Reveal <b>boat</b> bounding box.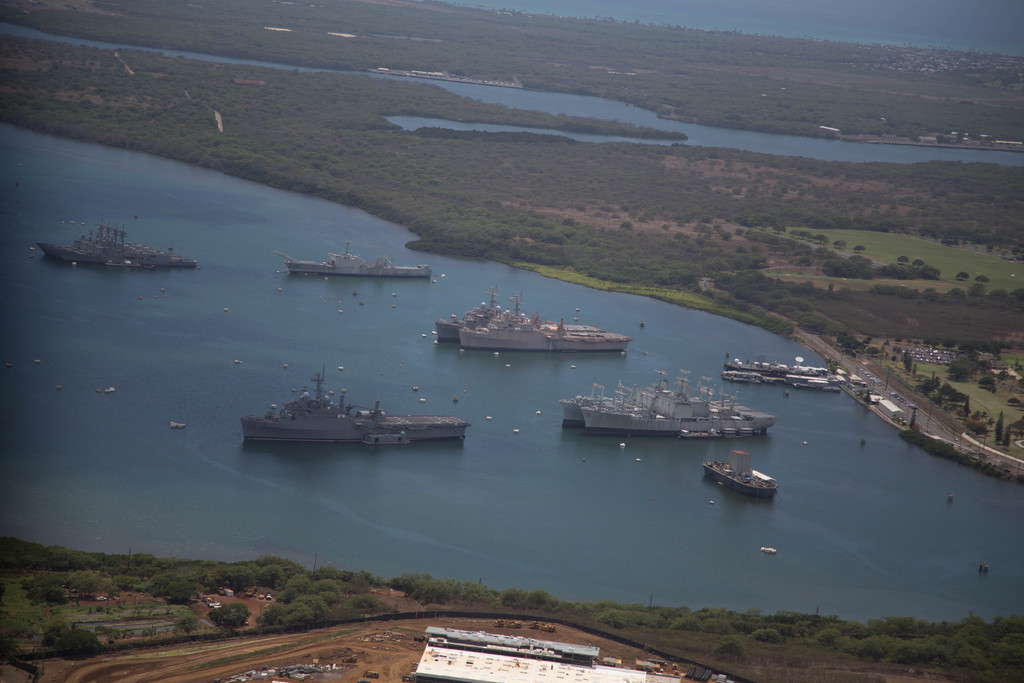
Revealed: l=26, t=245, r=36, b=251.
